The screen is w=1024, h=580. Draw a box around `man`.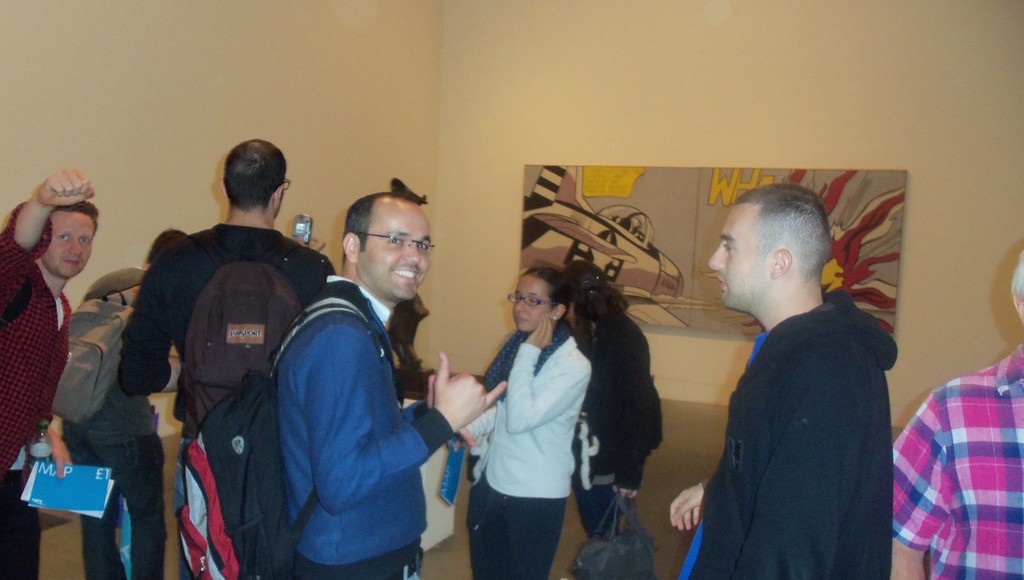
rect(885, 249, 1023, 579).
